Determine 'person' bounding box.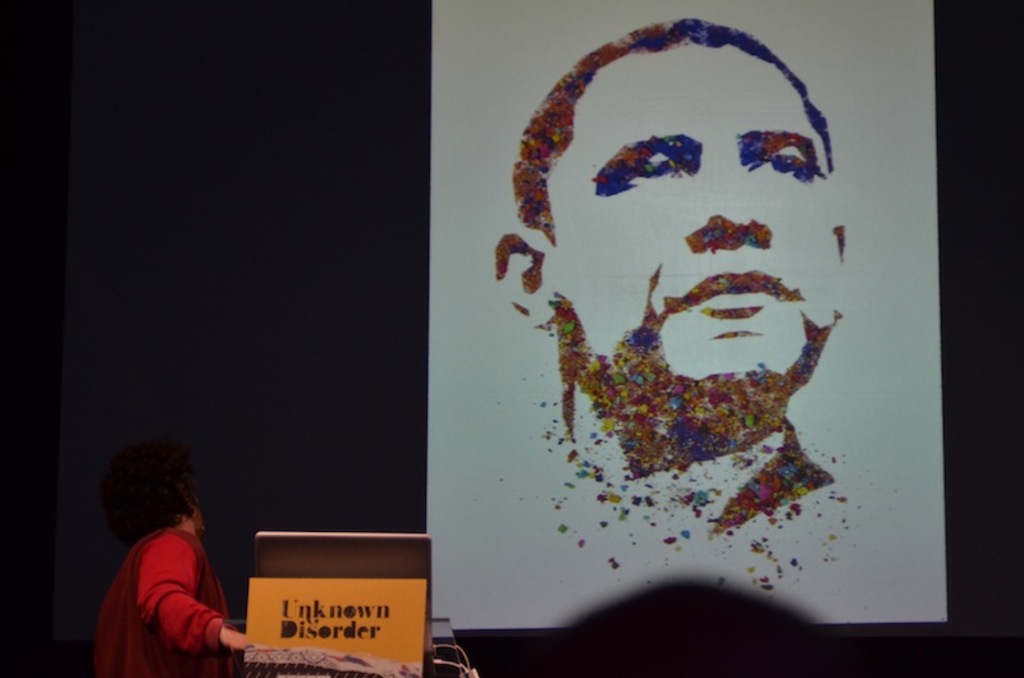
Determined: 81:429:248:677.
